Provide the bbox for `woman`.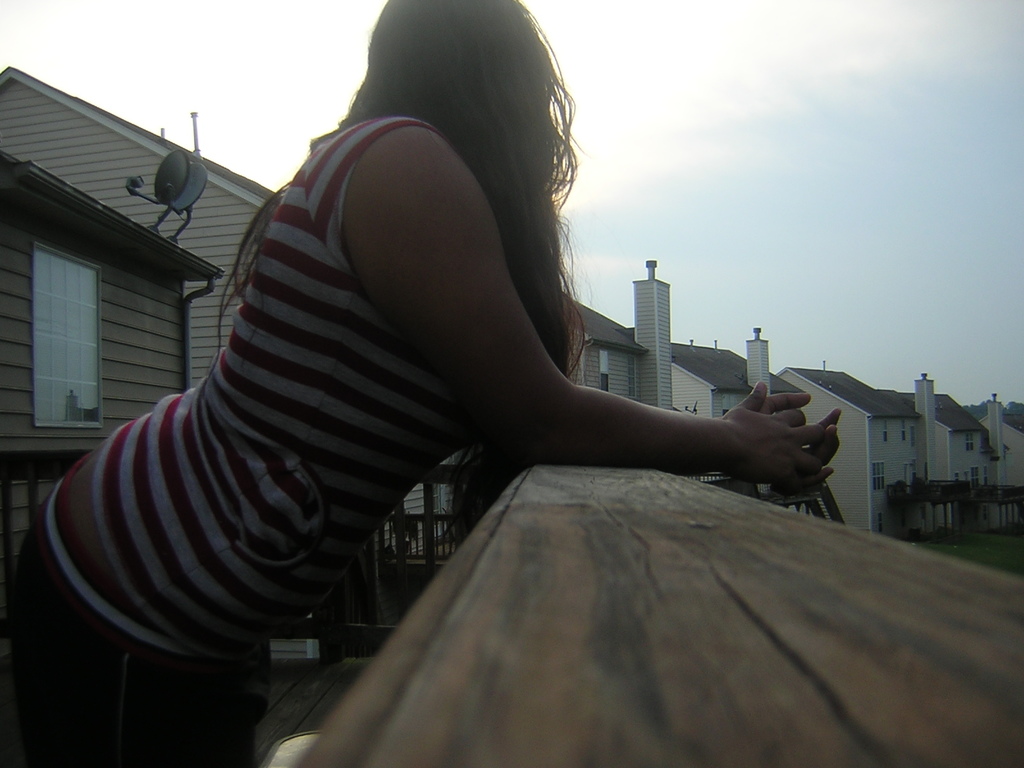
locate(13, 0, 840, 767).
